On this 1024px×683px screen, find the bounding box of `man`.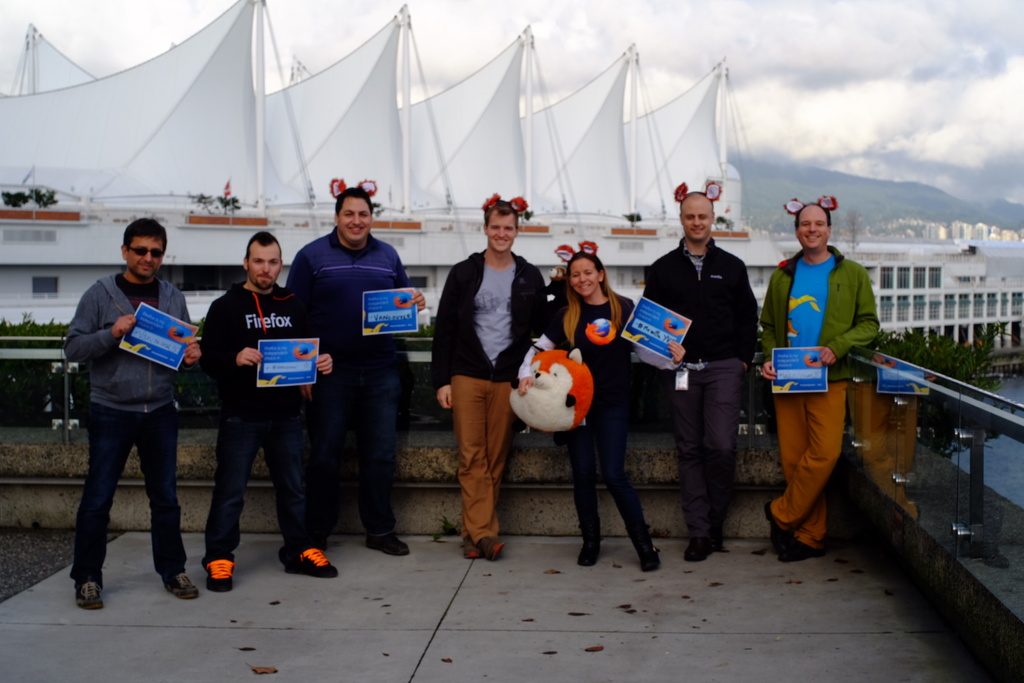
Bounding box: region(204, 231, 339, 589).
